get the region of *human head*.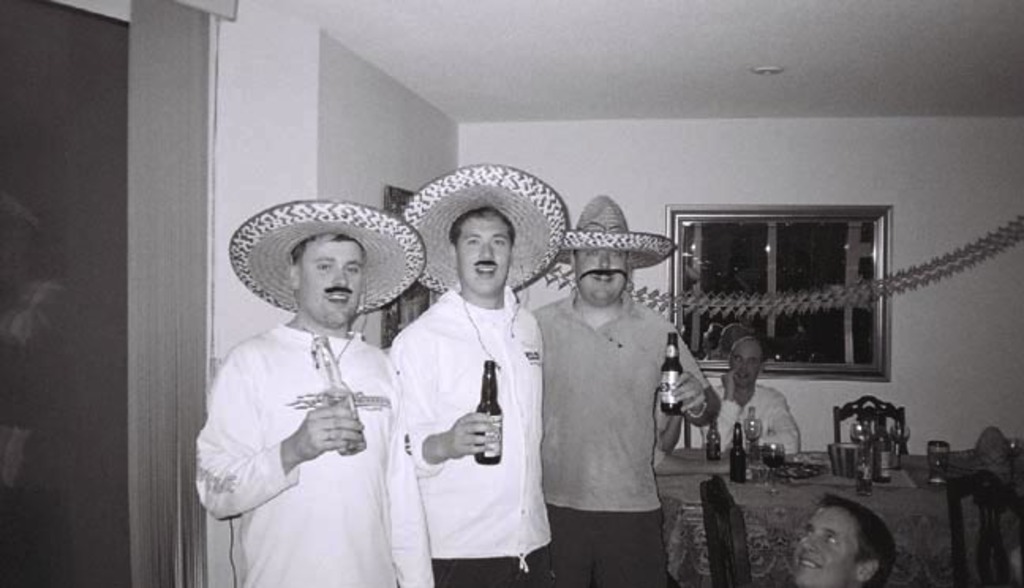
401:161:569:300.
